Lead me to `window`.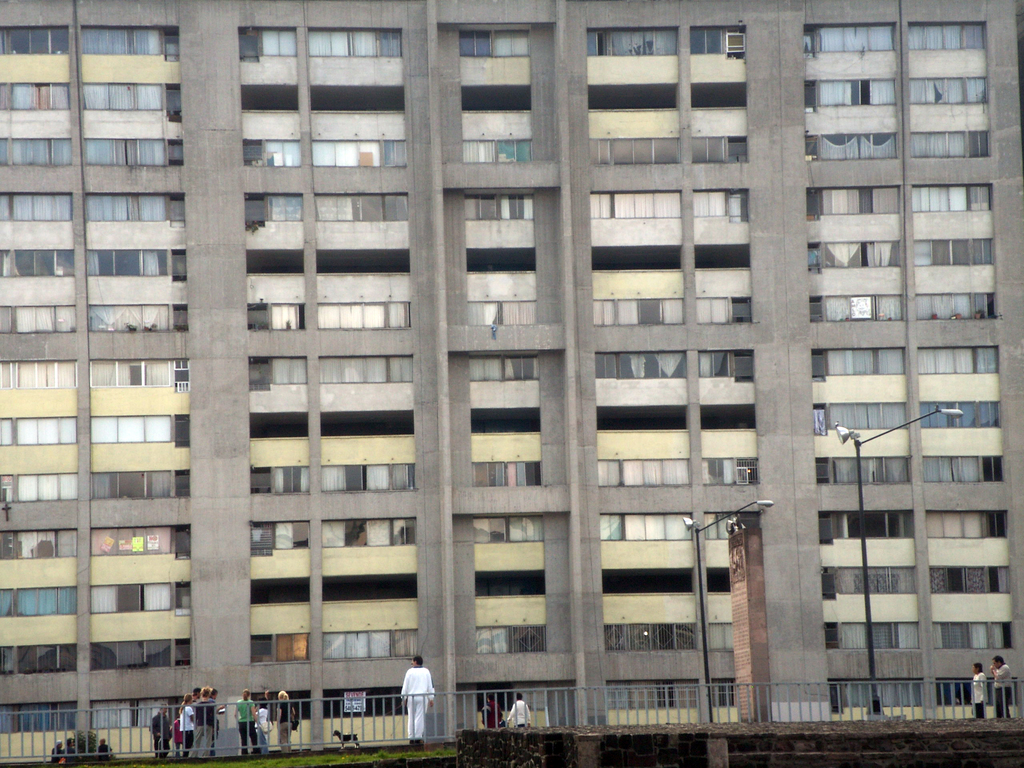
Lead to {"x1": 811, "y1": 403, "x2": 910, "y2": 426}.
